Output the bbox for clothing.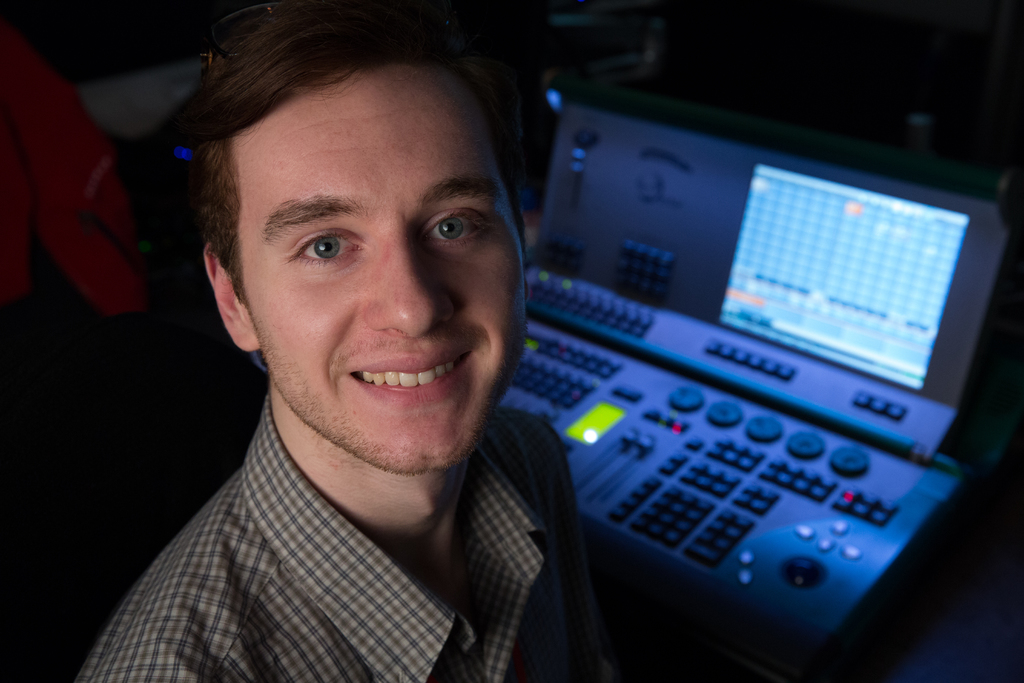
<bbox>24, 389, 620, 672</bbox>.
